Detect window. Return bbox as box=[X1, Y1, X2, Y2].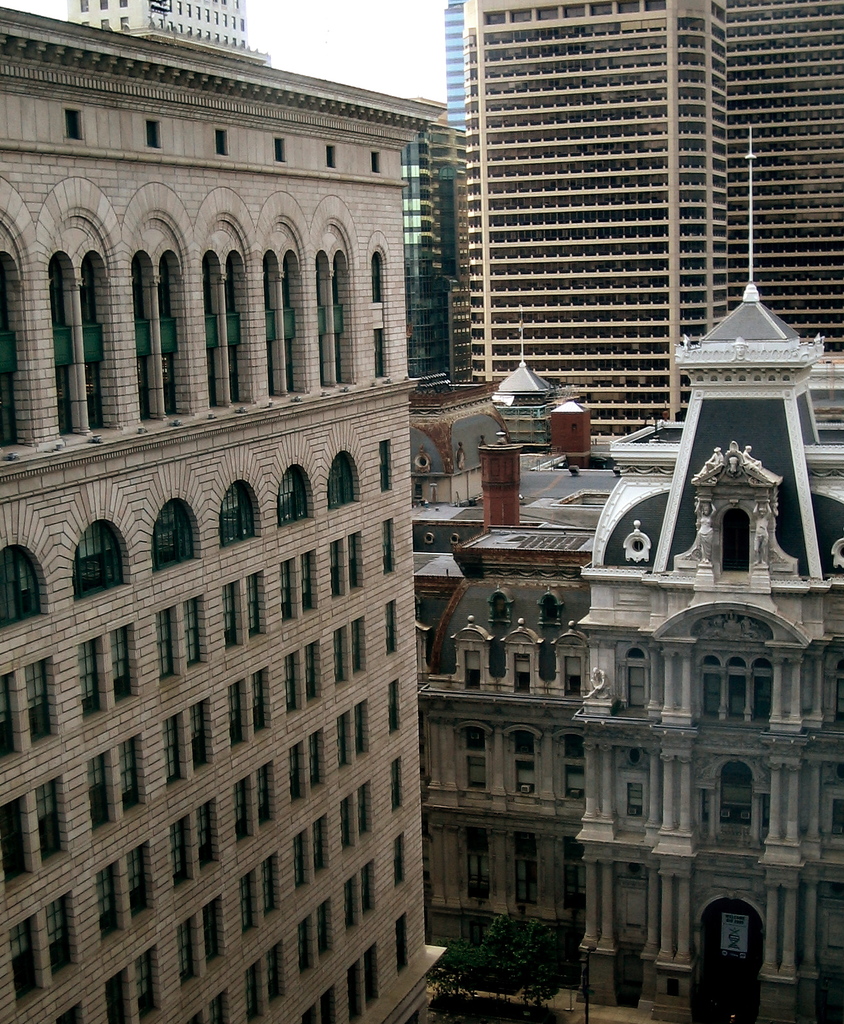
box=[216, 479, 260, 549].
